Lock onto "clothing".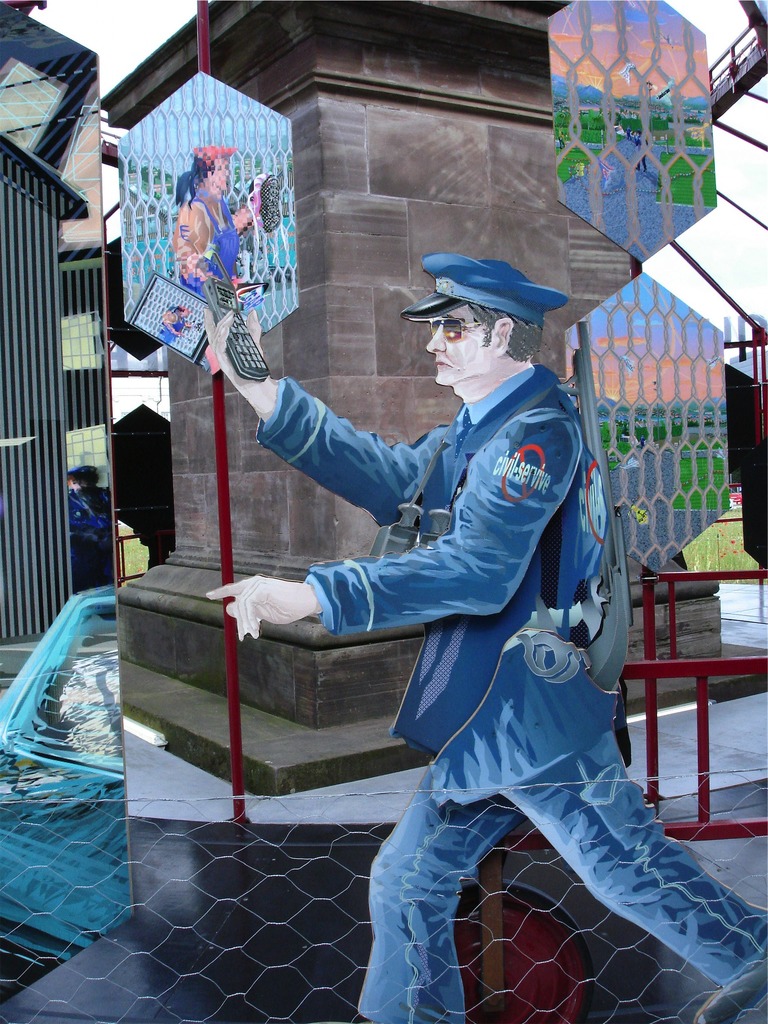
Locked: (left=237, top=275, right=682, bottom=967).
